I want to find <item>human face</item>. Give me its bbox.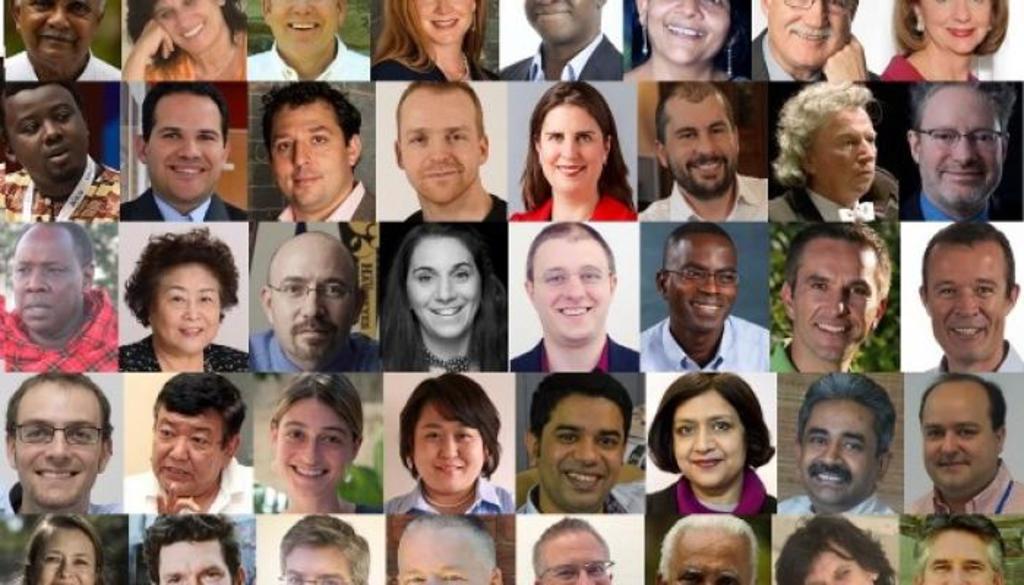
(left=414, top=401, right=484, bottom=494).
